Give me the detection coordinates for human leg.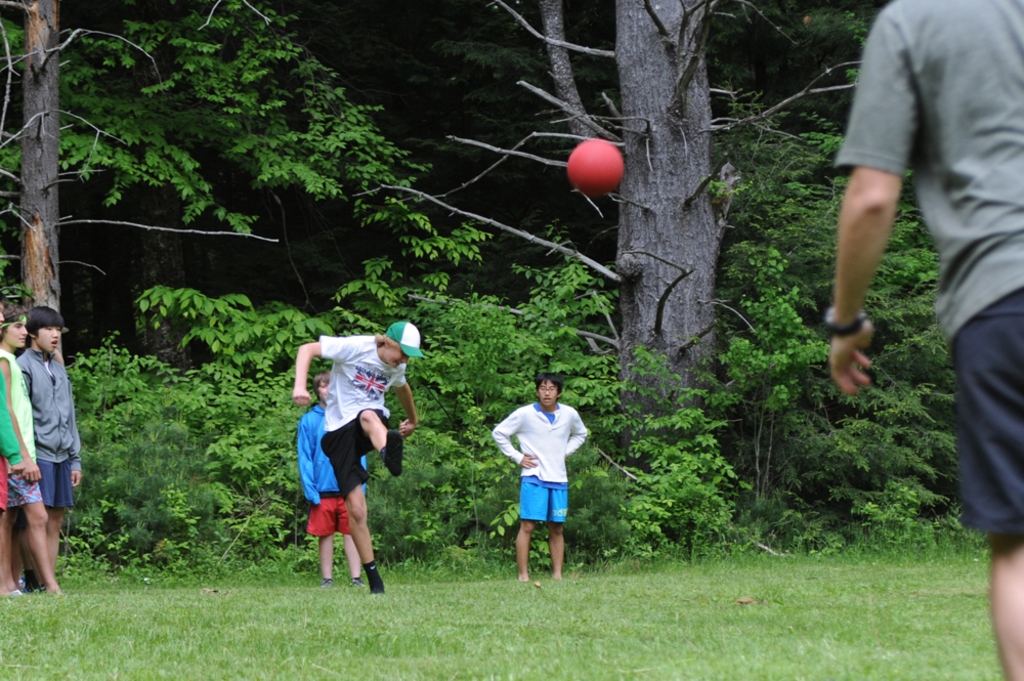
552,517,565,569.
